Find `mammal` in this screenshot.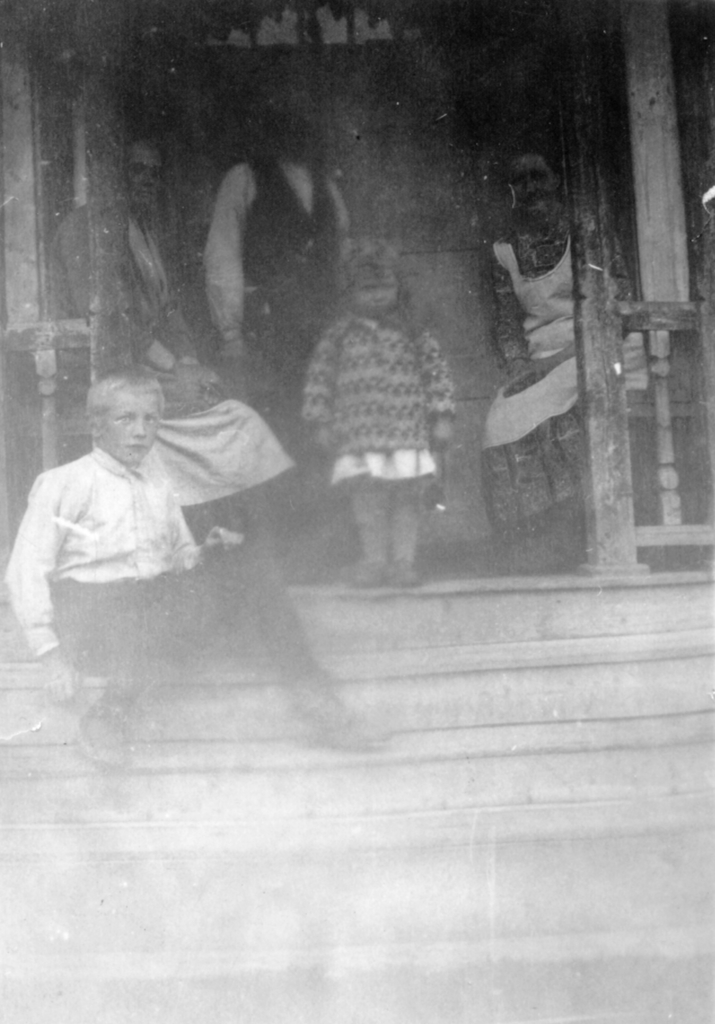
The bounding box for `mammal` is <bbox>480, 154, 648, 579</bbox>.
